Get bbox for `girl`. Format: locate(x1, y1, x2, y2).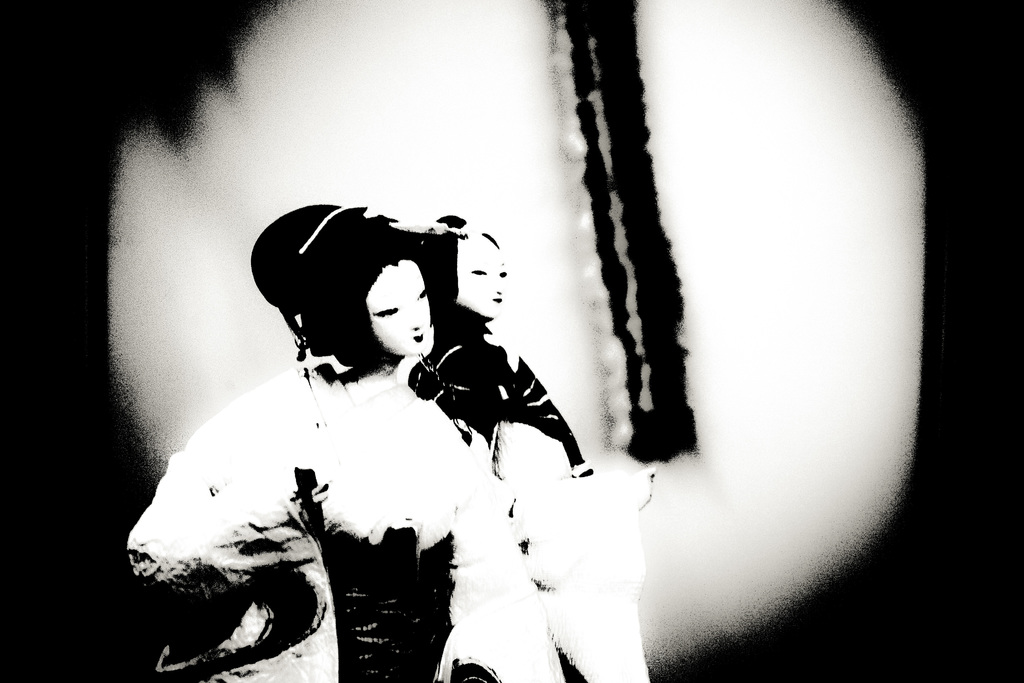
locate(122, 202, 546, 682).
